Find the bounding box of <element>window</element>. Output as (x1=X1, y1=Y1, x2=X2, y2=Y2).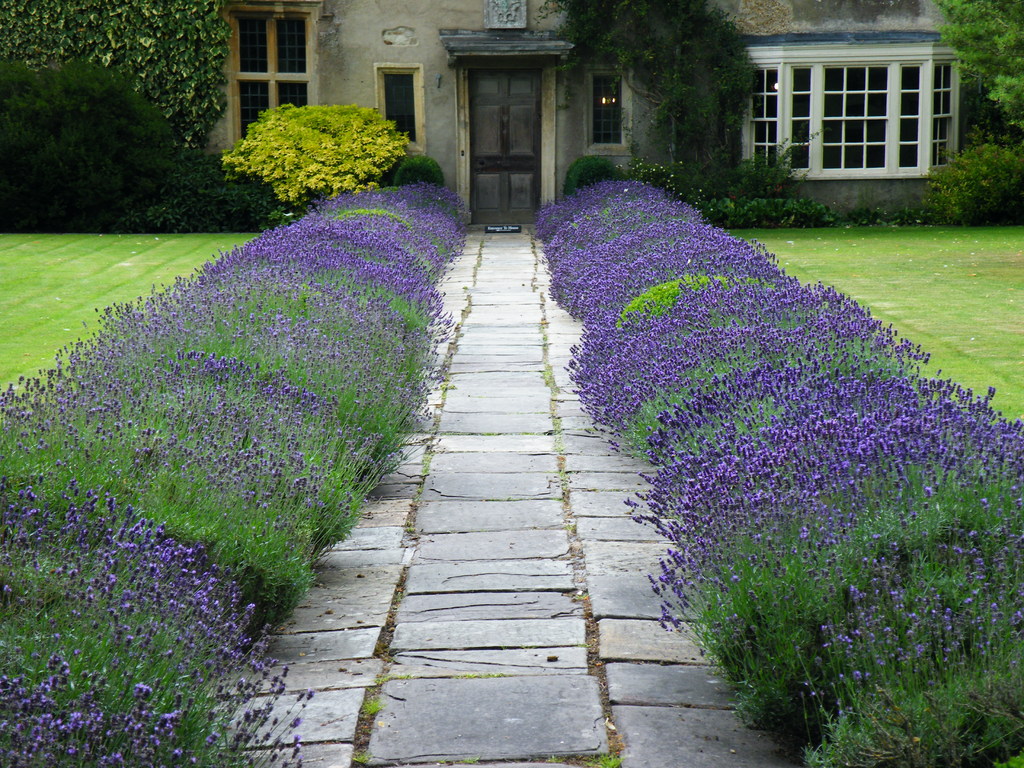
(x1=742, y1=26, x2=961, y2=181).
